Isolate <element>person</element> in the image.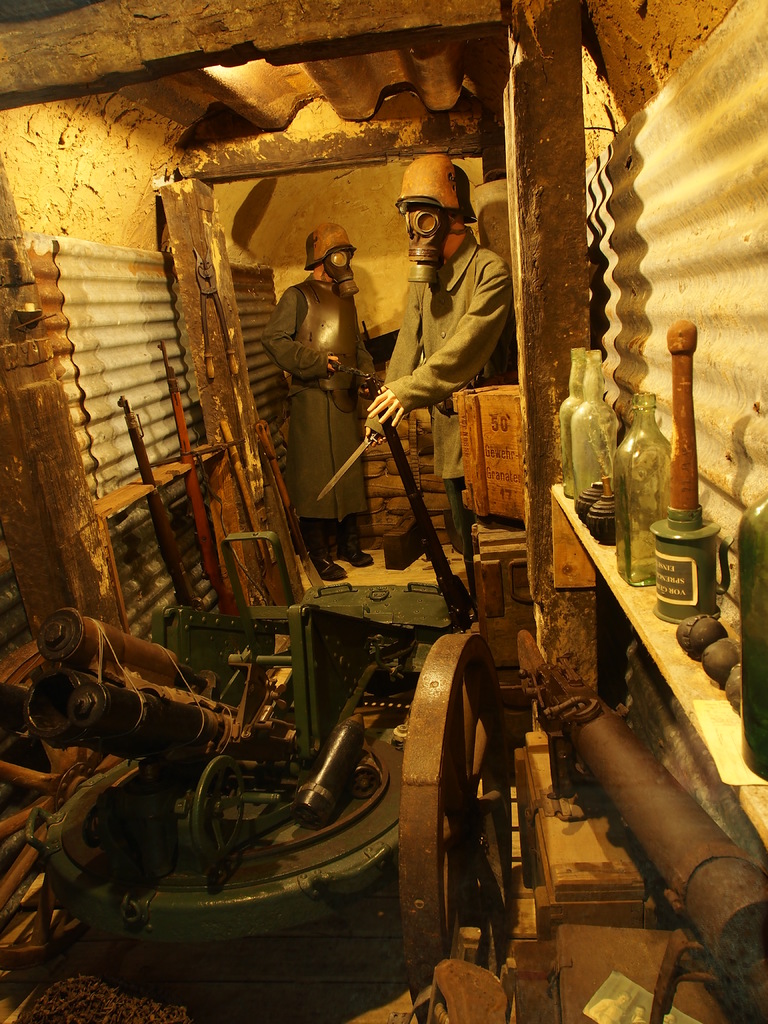
Isolated region: [360,149,513,553].
